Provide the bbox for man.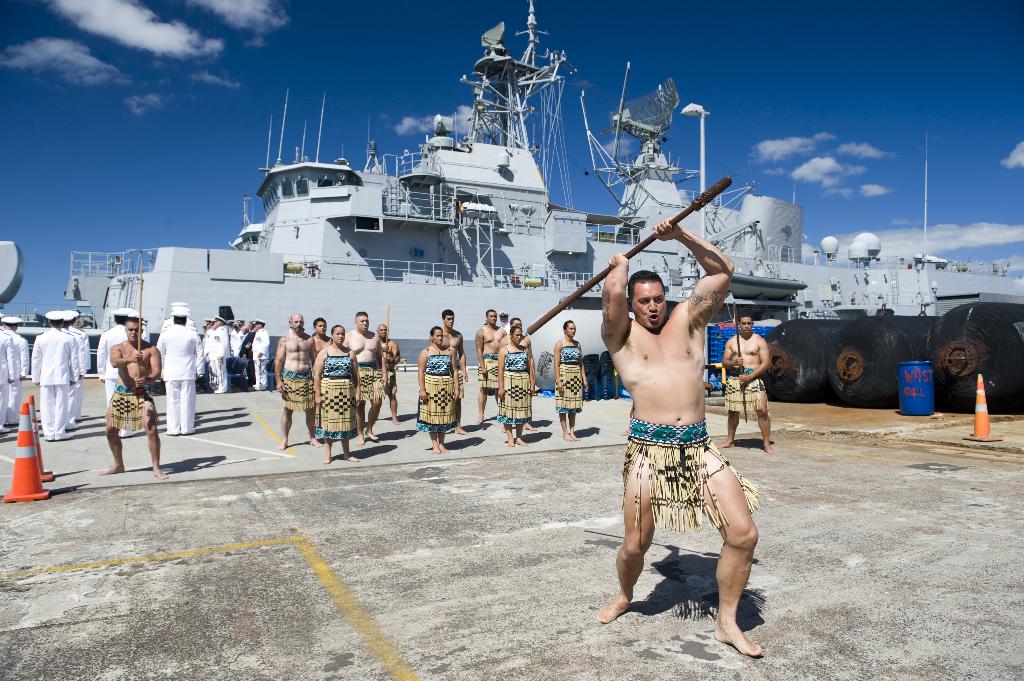
344 312 387 442.
